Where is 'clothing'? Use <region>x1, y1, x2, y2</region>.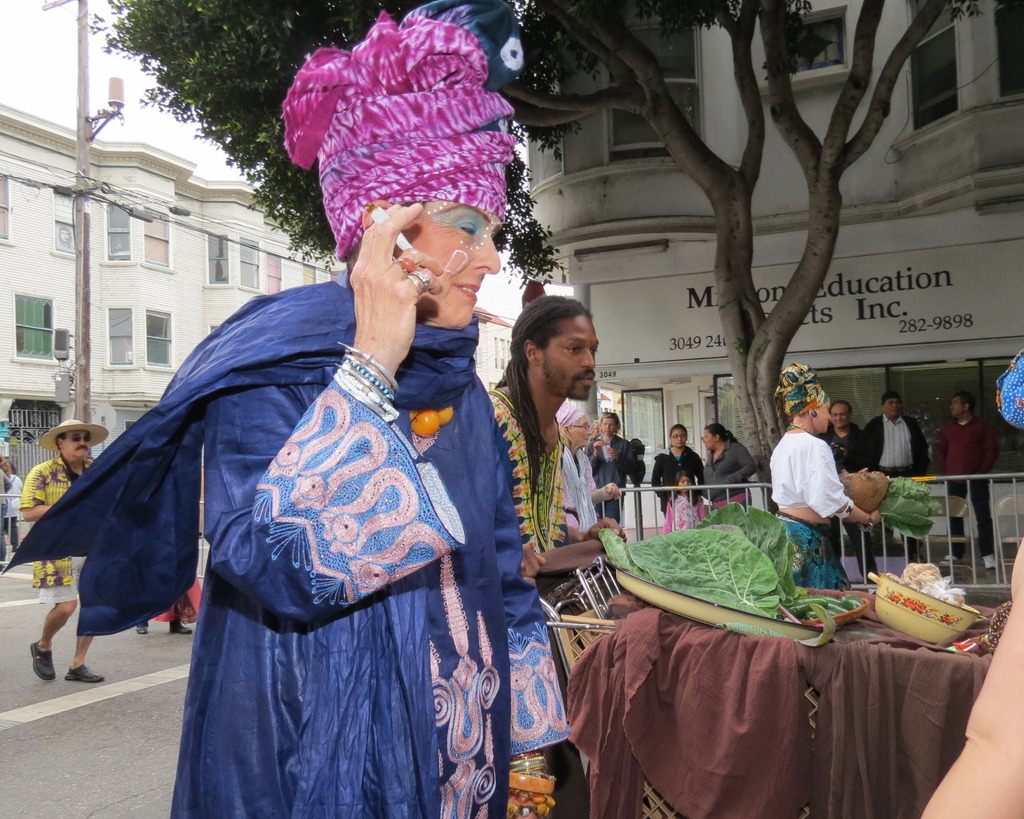
<region>577, 434, 643, 535</region>.
